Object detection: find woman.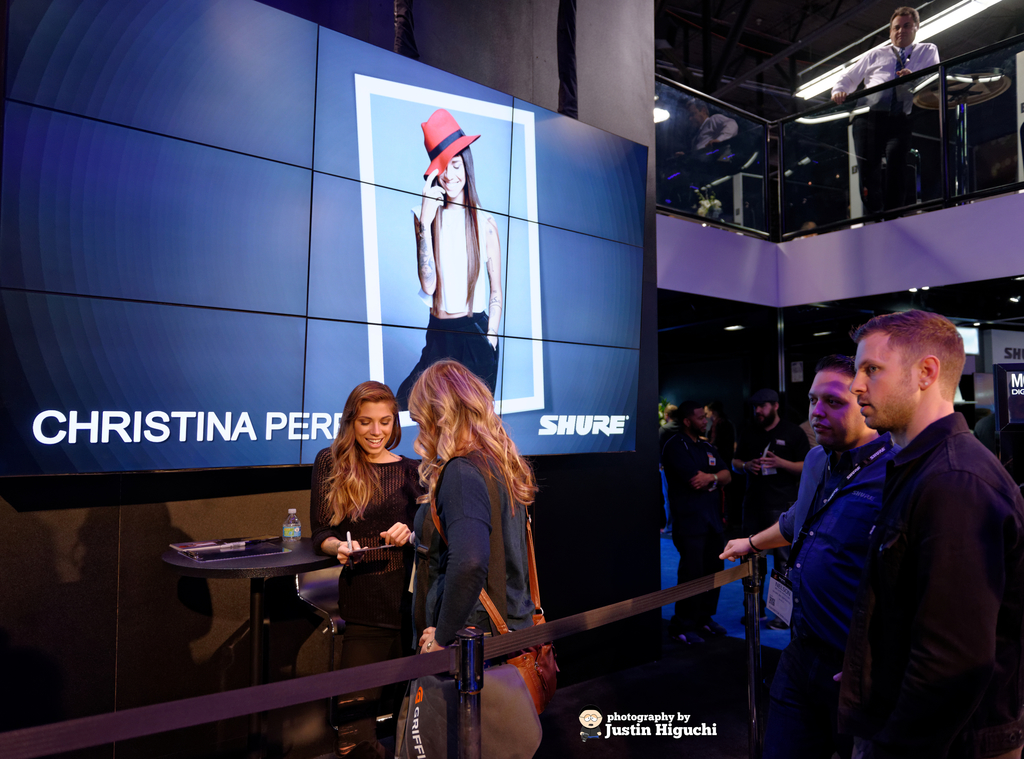
BBox(367, 346, 551, 753).
